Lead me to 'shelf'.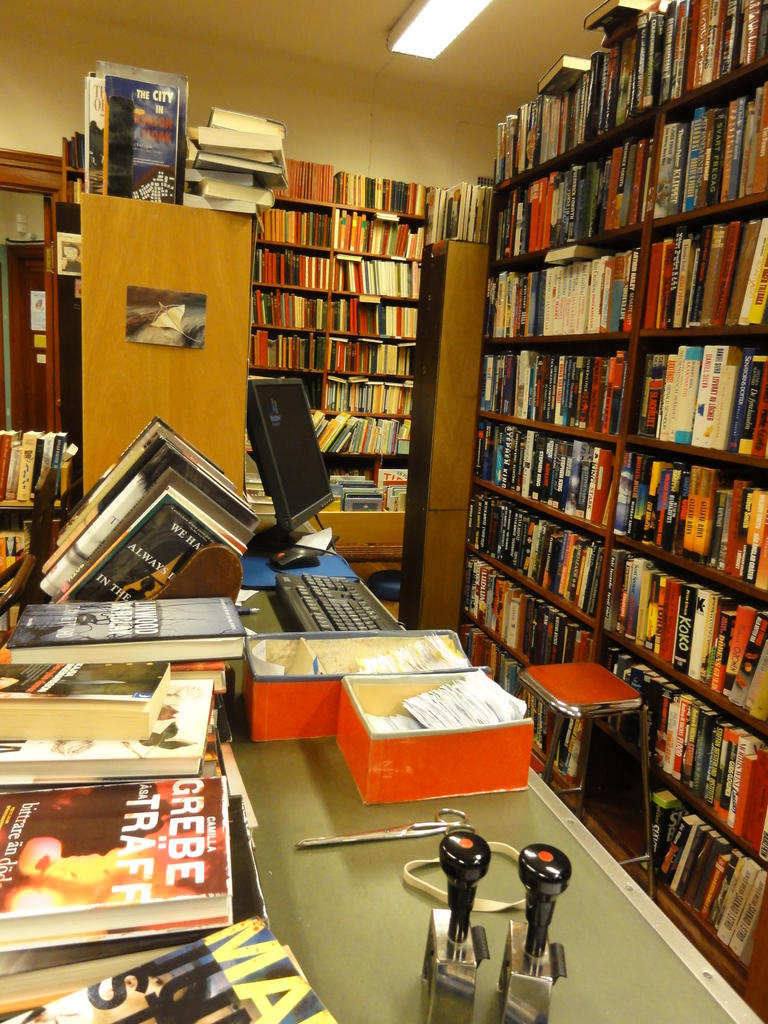
Lead to (467, 49, 751, 804).
